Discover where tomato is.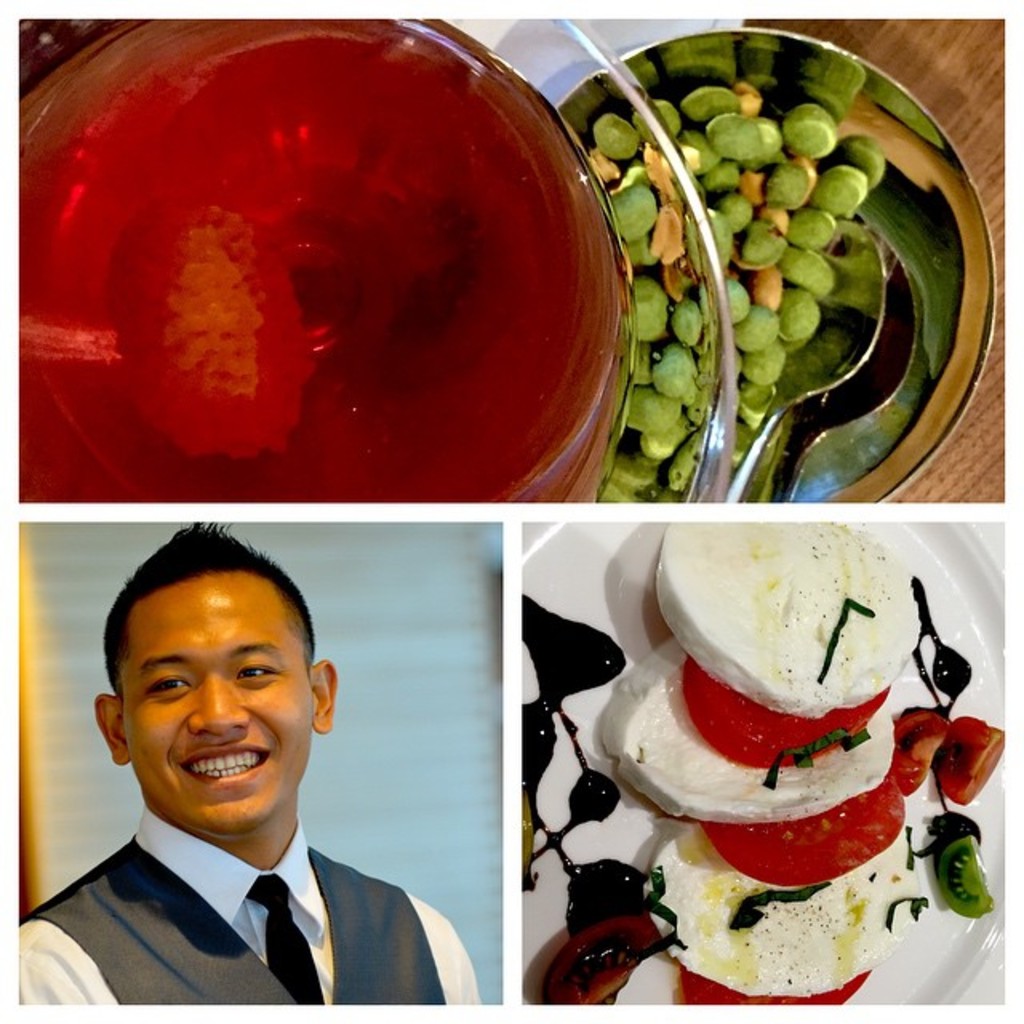
Discovered at bbox(886, 707, 947, 802).
